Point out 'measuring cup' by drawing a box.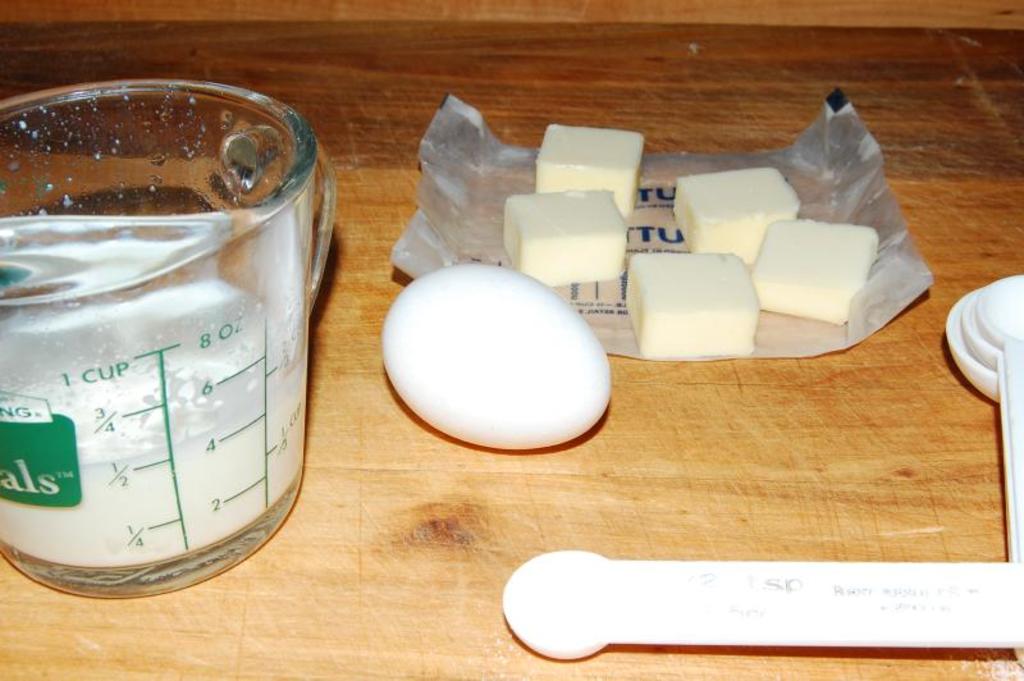
l=0, t=88, r=335, b=597.
